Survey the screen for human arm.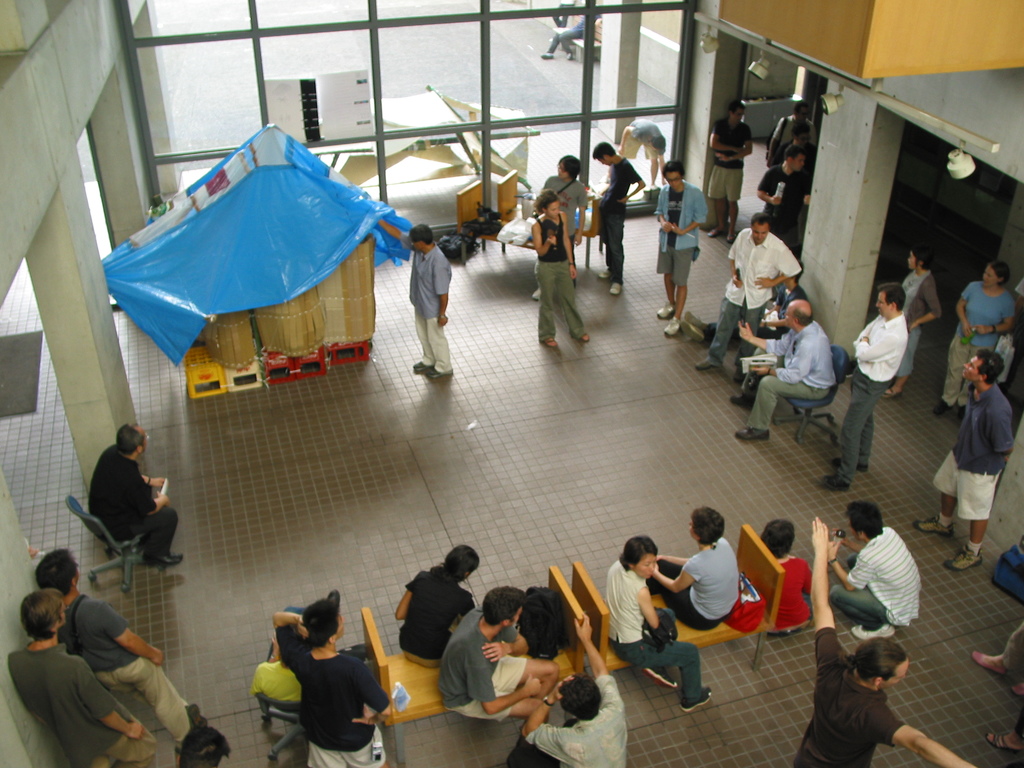
Survey found: <box>672,187,710,239</box>.
